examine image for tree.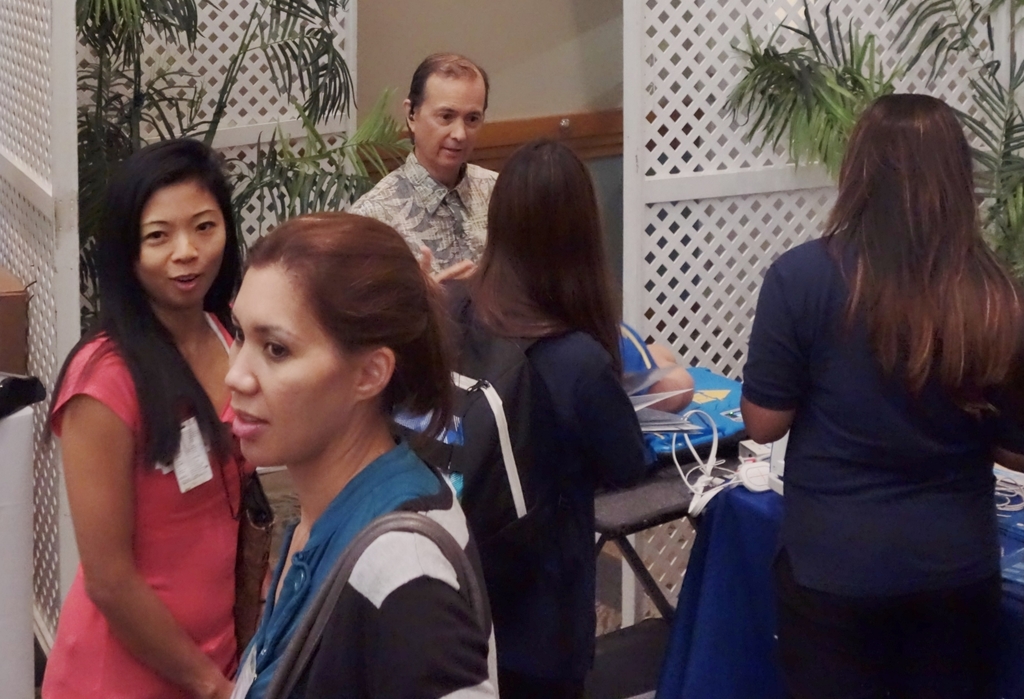
Examination result: [65,0,352,330].
